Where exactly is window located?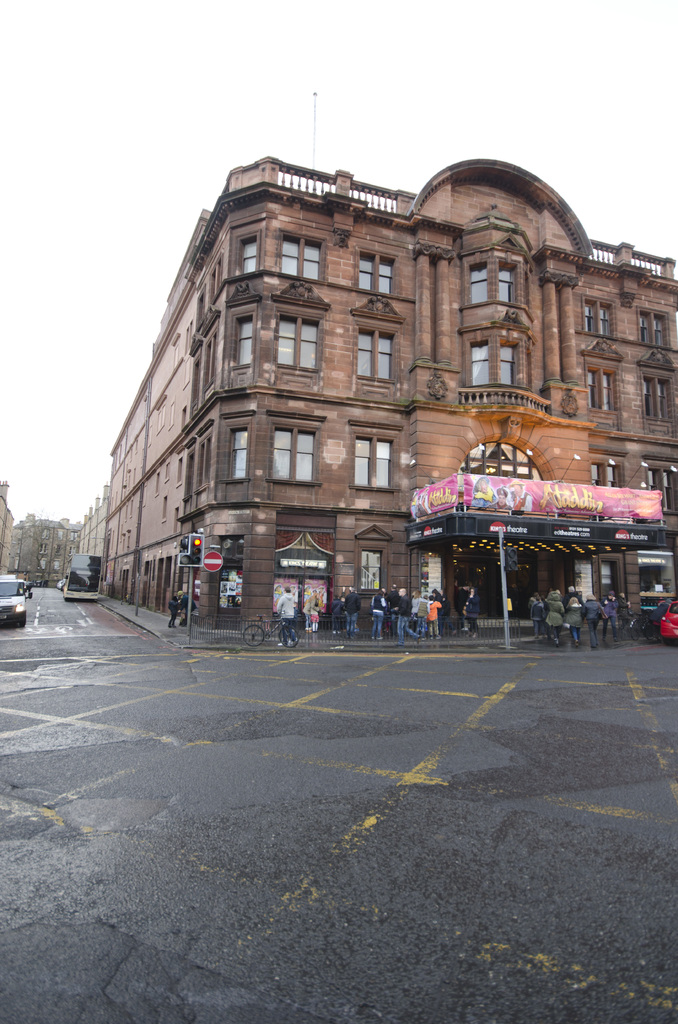
Its bounding box is bbox(238, 239, 257, 279).
